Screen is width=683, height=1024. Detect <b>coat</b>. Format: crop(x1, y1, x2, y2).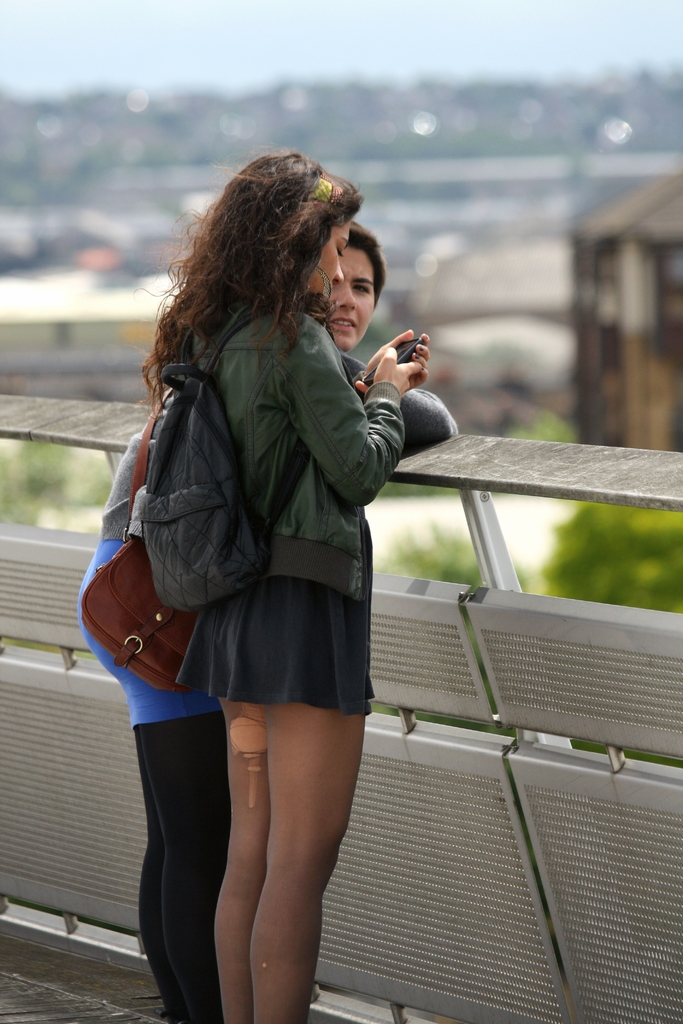
crop(176, 294, 400, 594).
